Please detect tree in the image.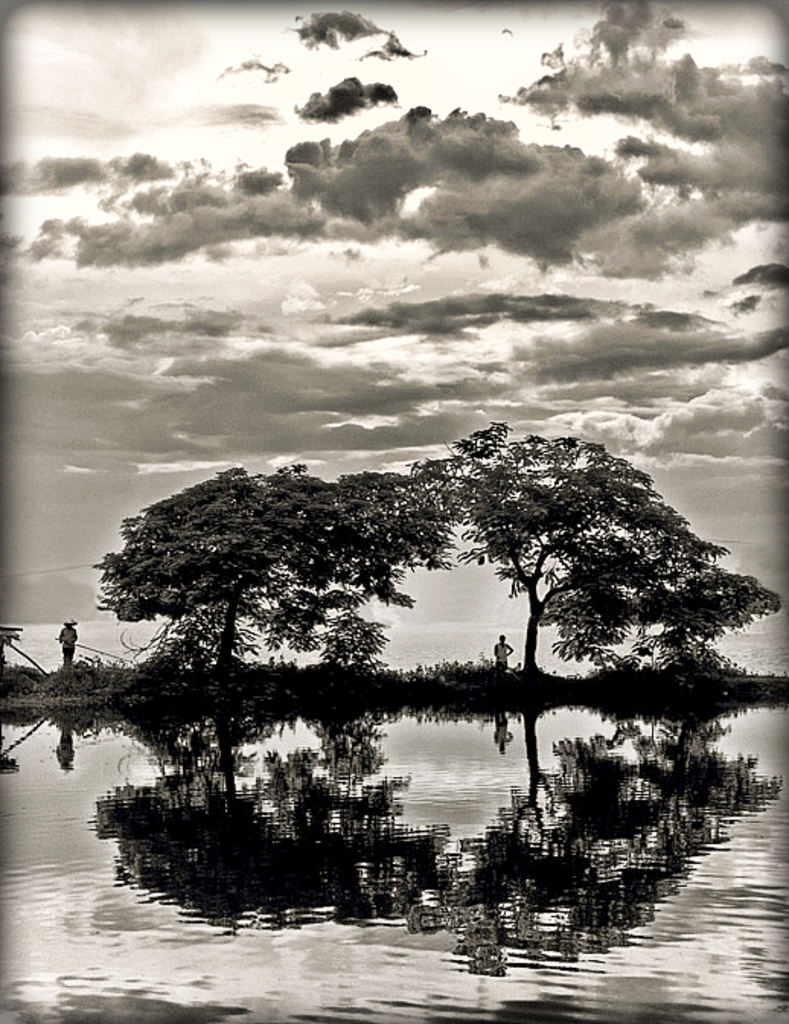
<region>391, 419, 731, 681</region>.
